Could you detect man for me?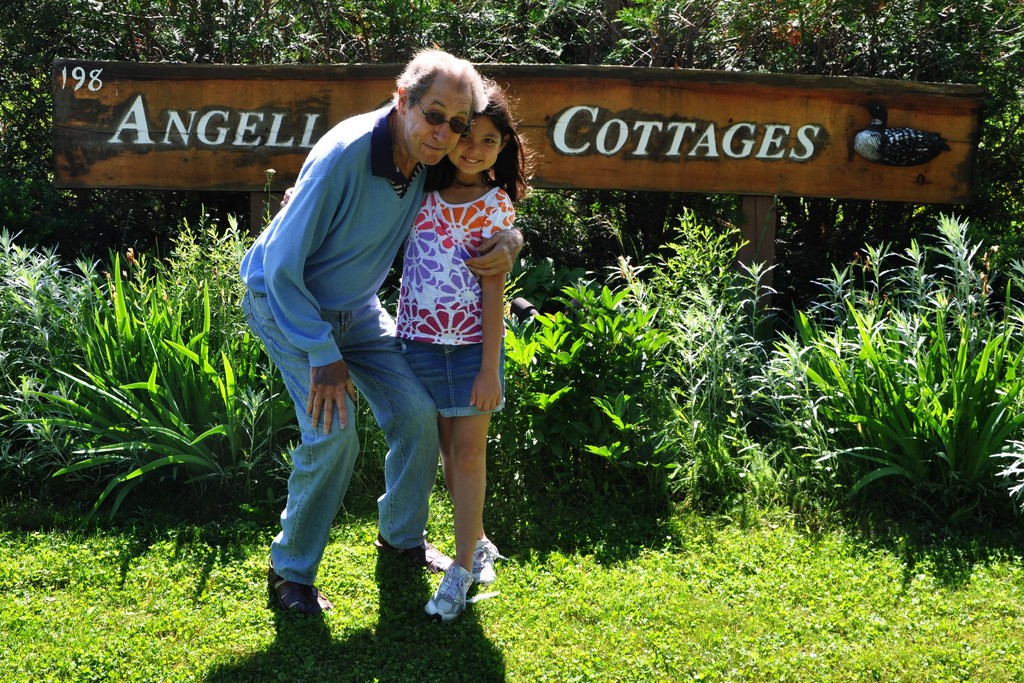
Detection result: x1=225, y1=60, x2=586, y2=629.
